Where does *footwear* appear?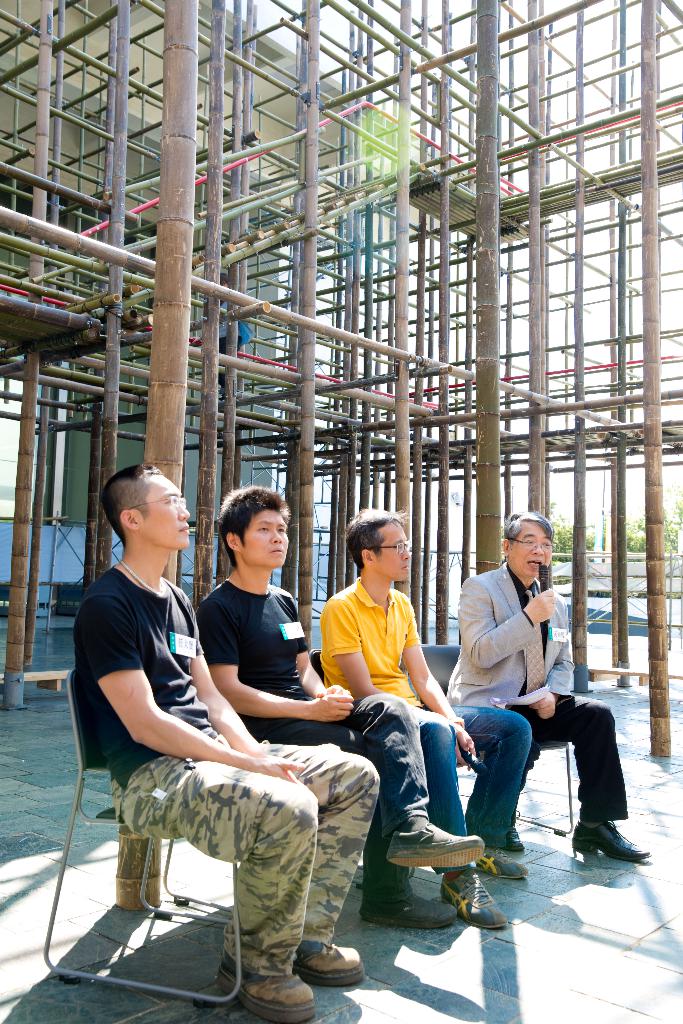
Appears at (290, 940, 364, 987).
